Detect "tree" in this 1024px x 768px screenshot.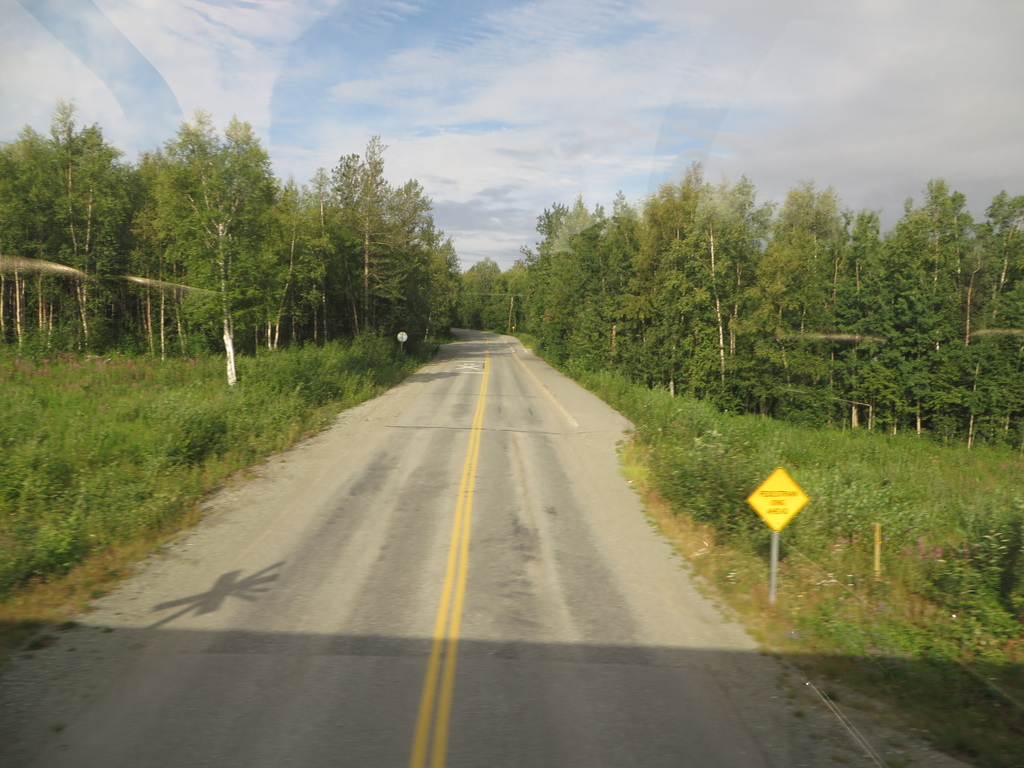
Detection: x1=454 y1=255 x2=505 y2=331.
